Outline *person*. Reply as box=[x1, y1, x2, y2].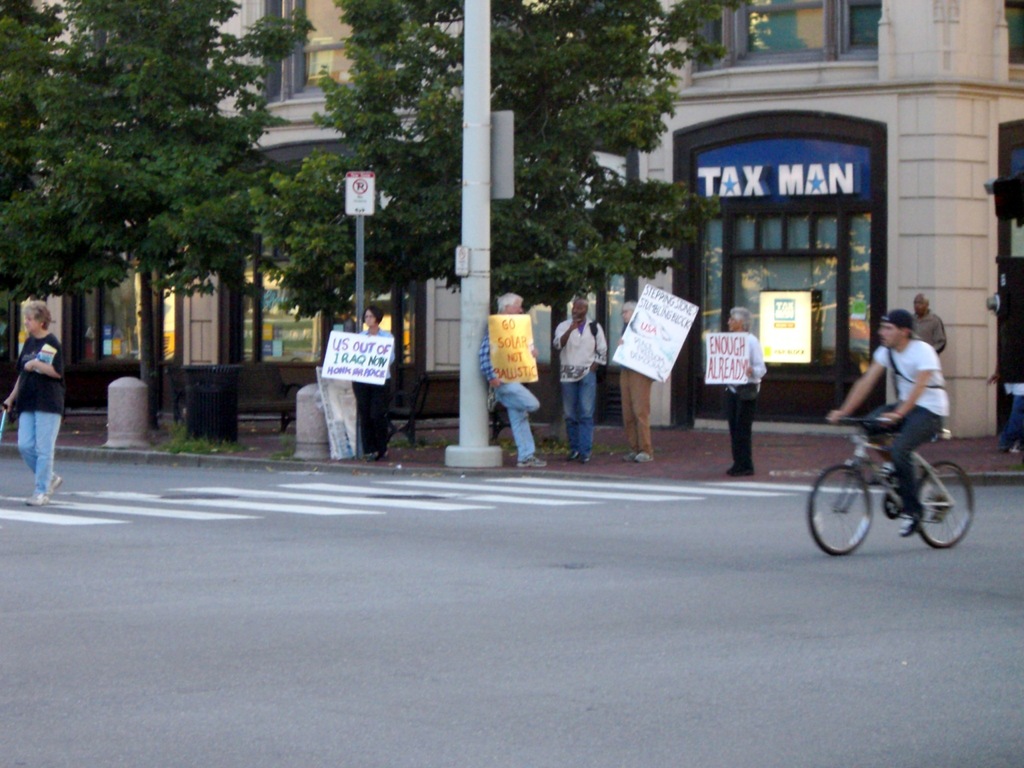
box=[350, 306, 395, 451].
